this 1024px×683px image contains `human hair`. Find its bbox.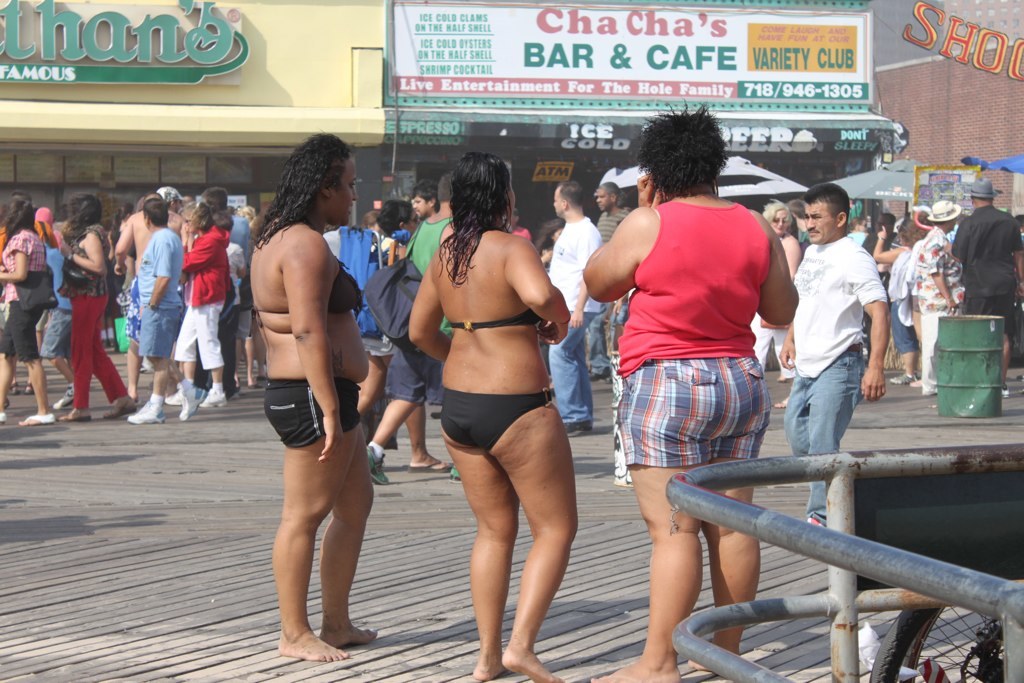
(x1=376, y1=200, x2=413, y2=237).
